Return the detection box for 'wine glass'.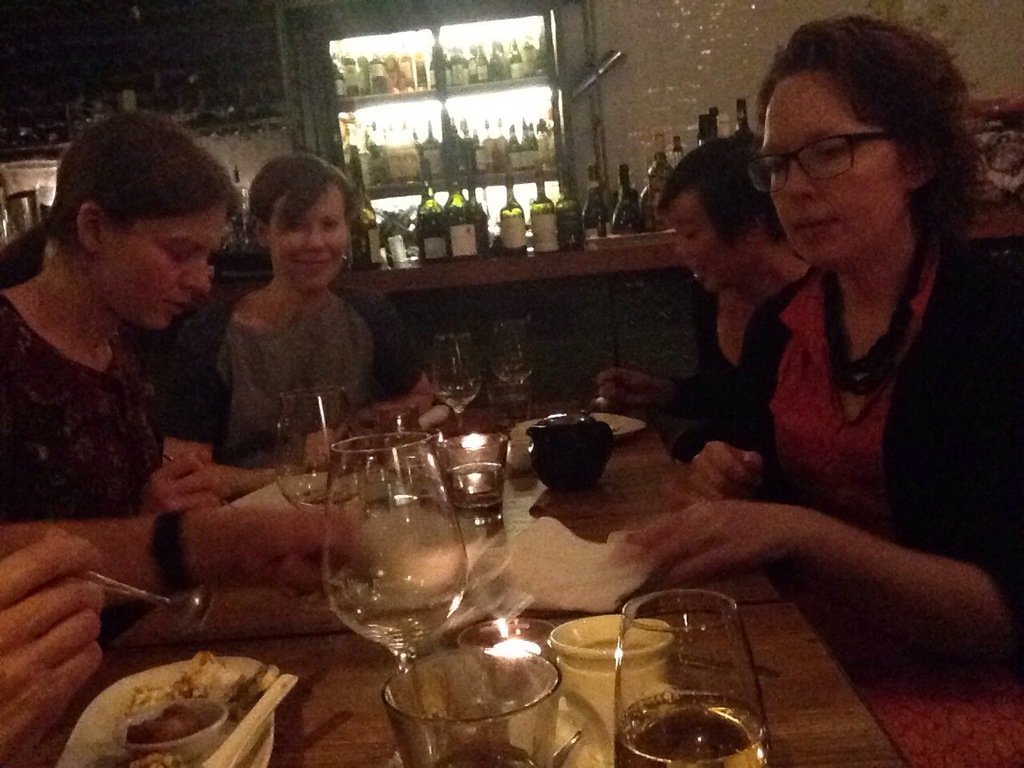
bbox=[268, 386, 352, 508].
